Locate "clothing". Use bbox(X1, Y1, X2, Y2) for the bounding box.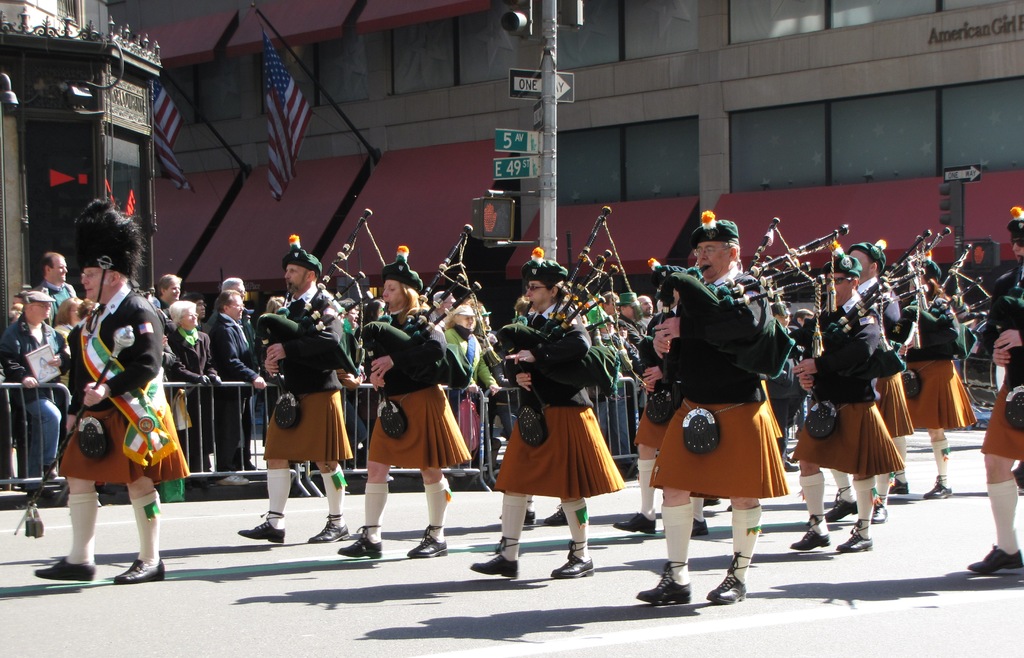
bbox(258, 287, 356, 455).
